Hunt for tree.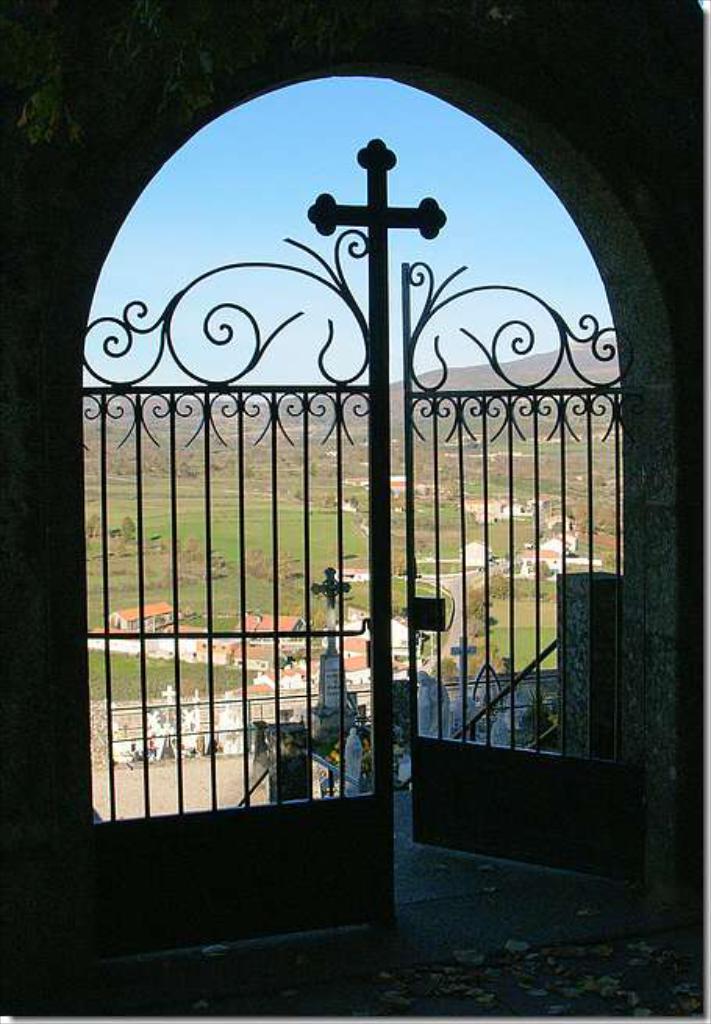
Hunted down at region(478, 650, 506, 671).
